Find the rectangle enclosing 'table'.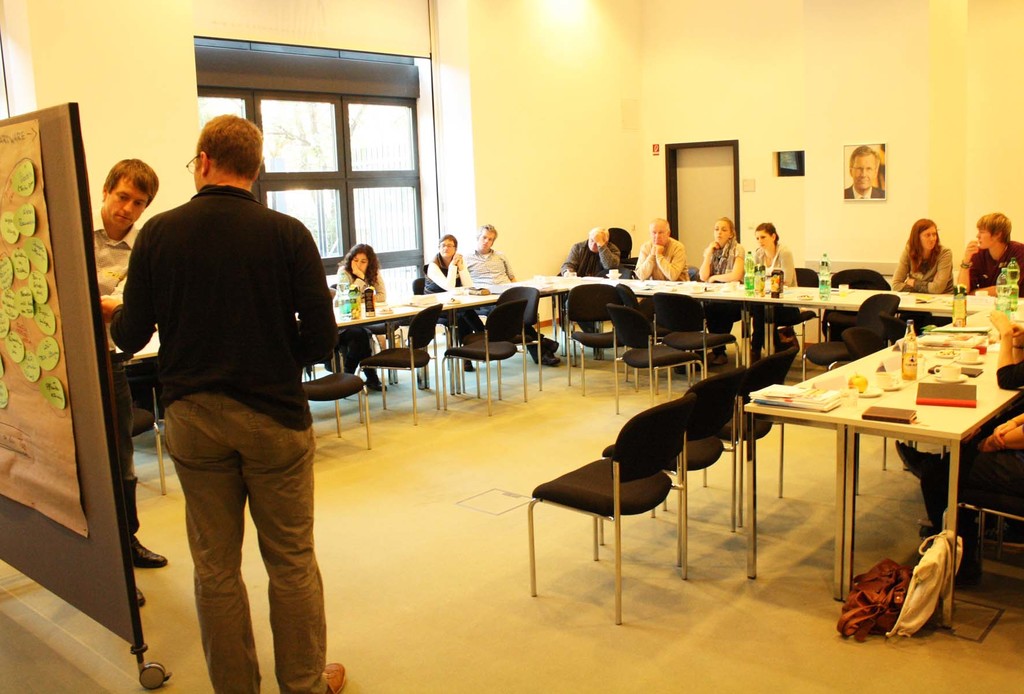
(x1=120, y1=270, x2=1023, y2=628).
